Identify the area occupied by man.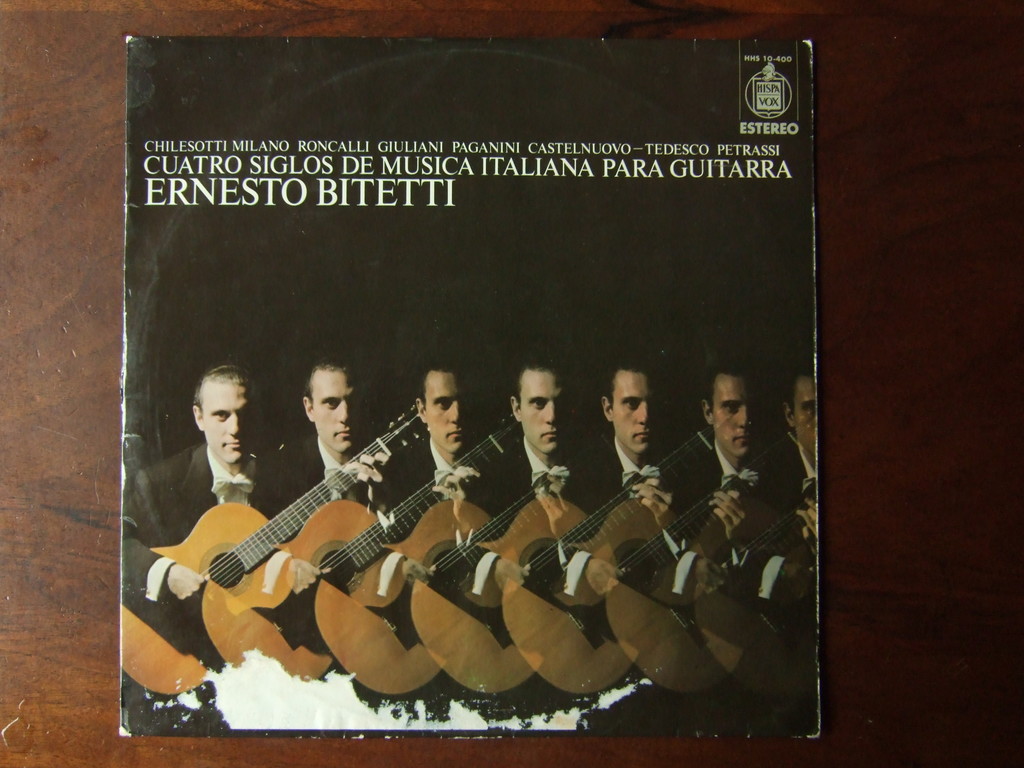
Area: bbox=[751, 365, 815, 597].
